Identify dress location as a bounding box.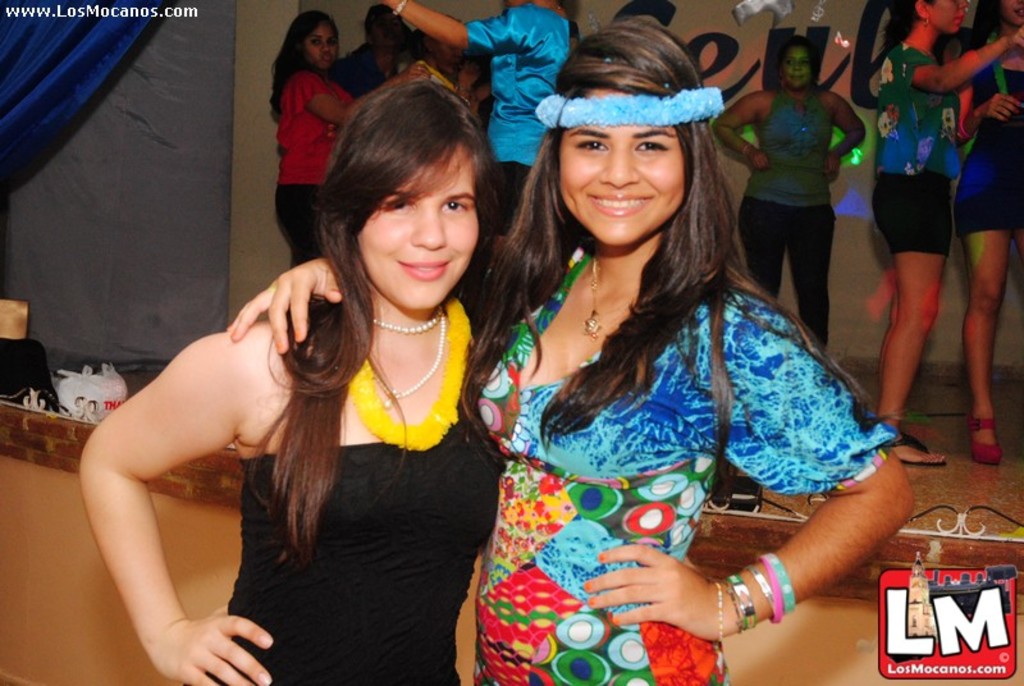
472 252 896 685.
